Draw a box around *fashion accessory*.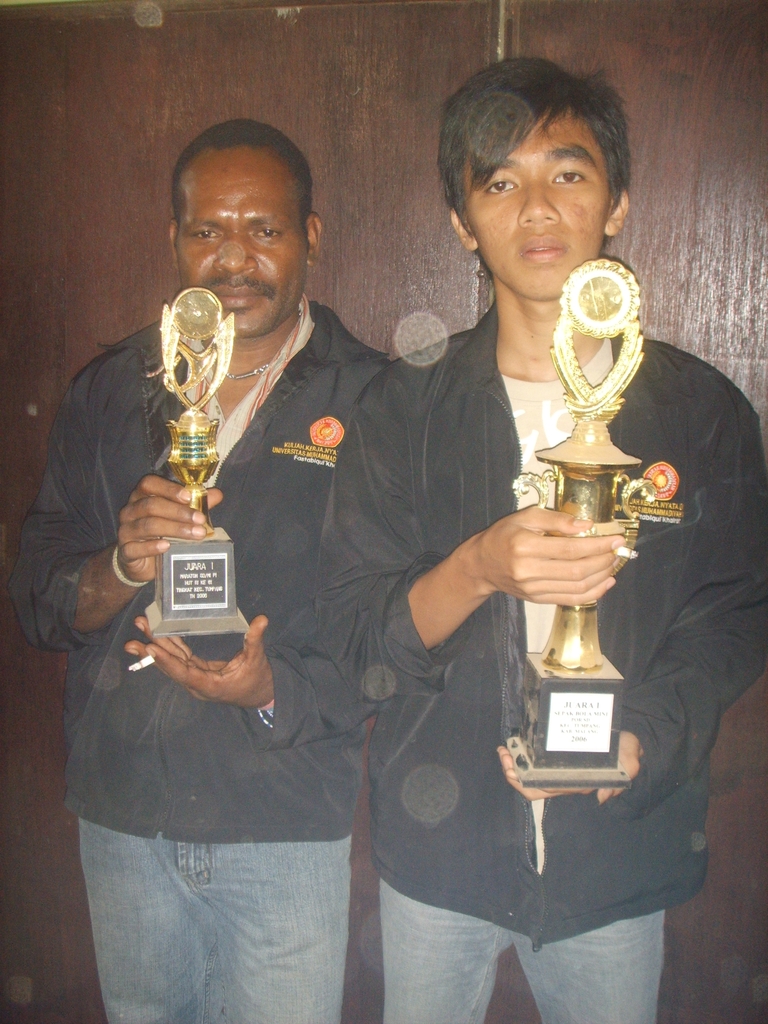
x1=224 y1=365 x2=271 y2=381.
